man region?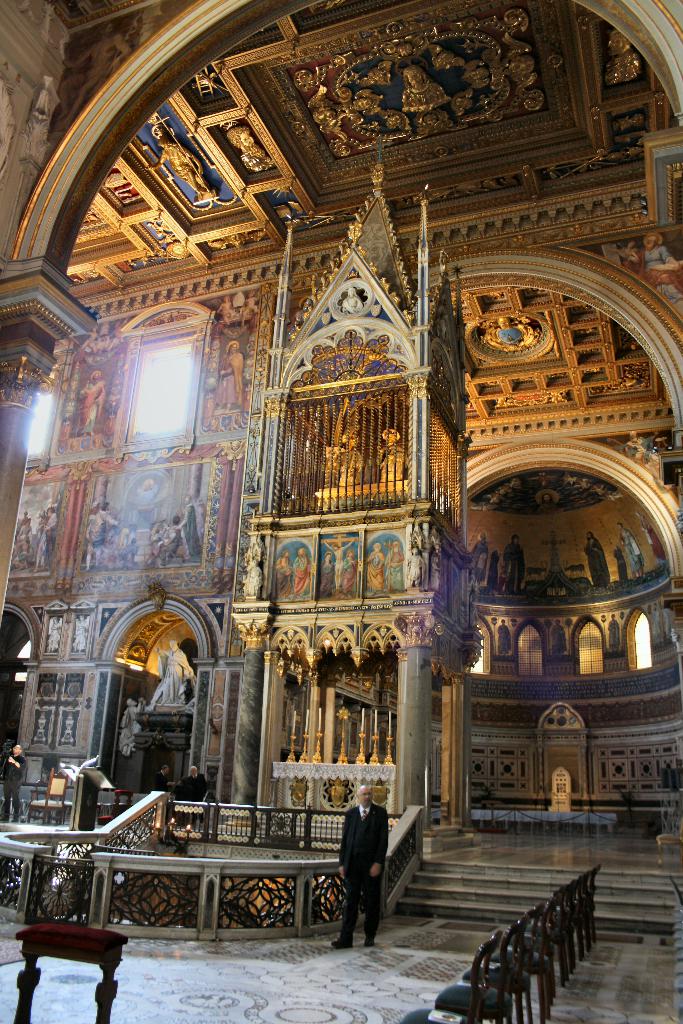
region(213, 343, 241, 410)
